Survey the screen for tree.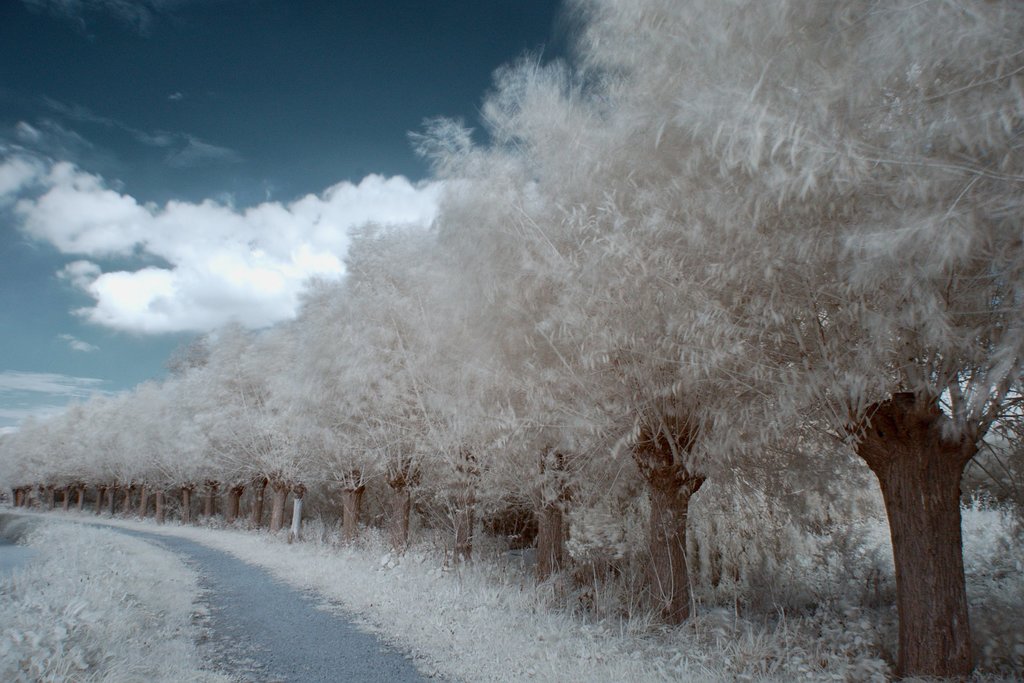
Survey found: 378,104,531,571.
